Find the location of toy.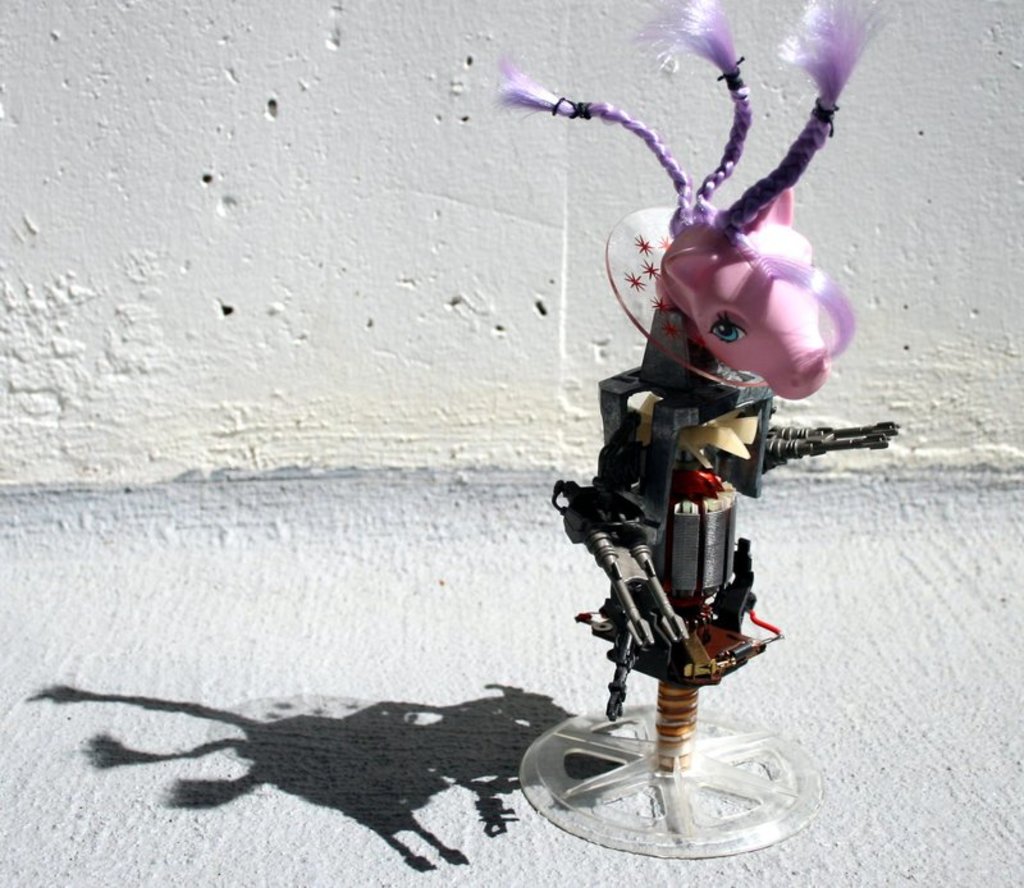
Location: (445, 82, 922, 787).
